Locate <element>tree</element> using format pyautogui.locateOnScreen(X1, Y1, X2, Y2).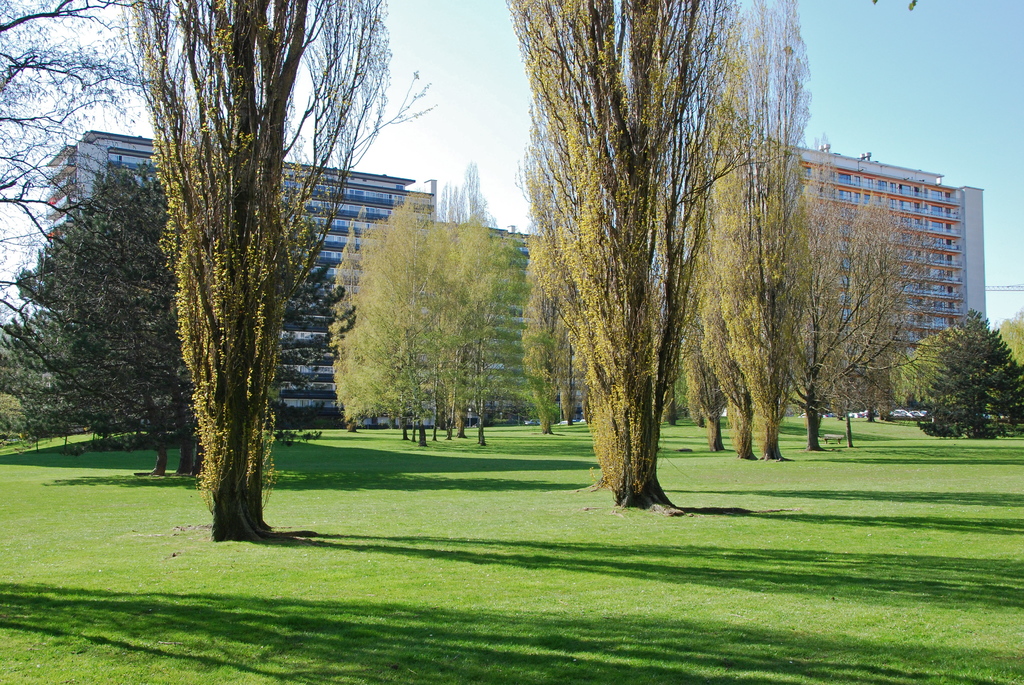
pyautogui.locateOnScreen(27, 120, 181, 491).
